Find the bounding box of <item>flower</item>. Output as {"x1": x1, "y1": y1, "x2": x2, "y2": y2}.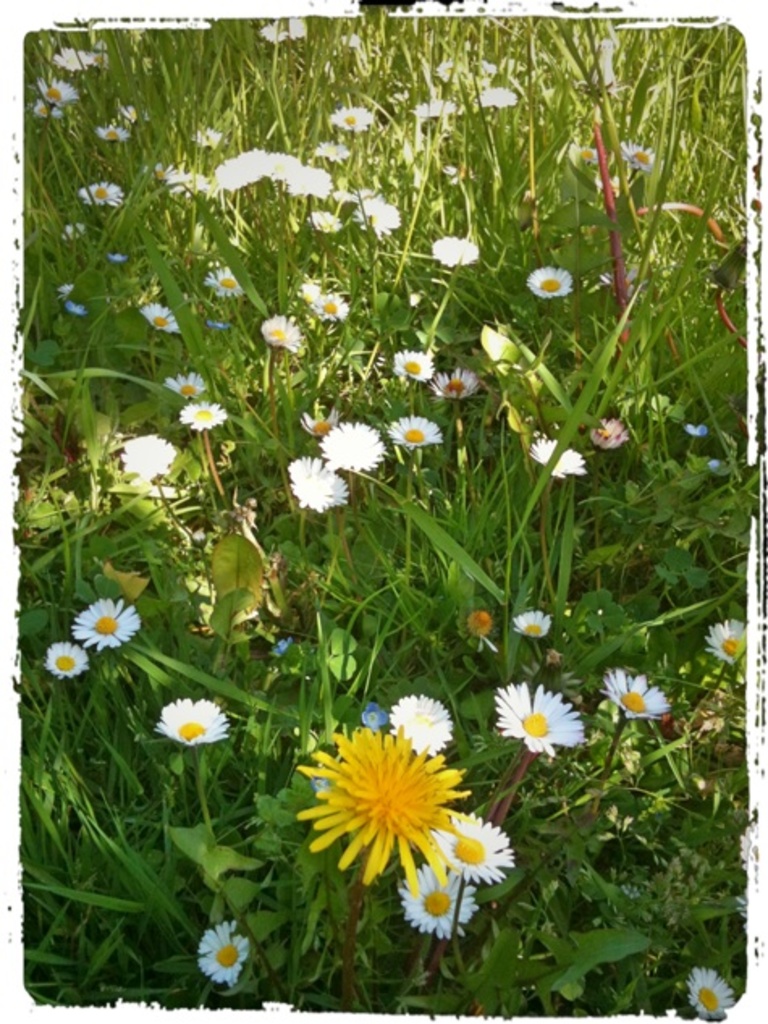
{"x1": 600, "y1": 670, "x2": 677, "y2": 718}.
